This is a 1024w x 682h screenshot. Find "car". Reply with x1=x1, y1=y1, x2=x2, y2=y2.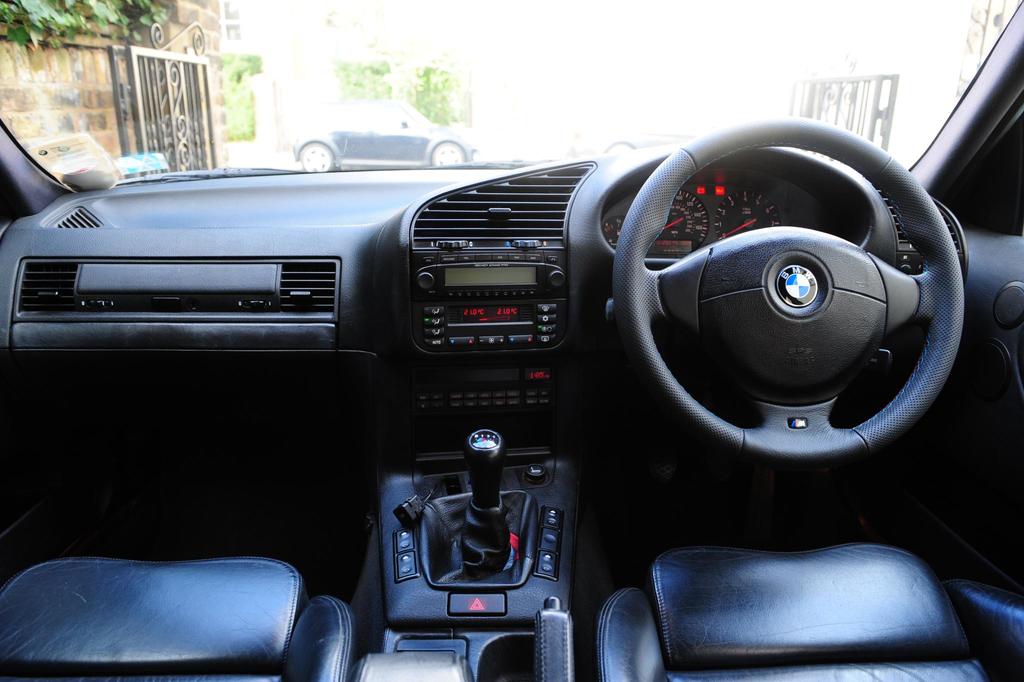
x1=571, y1=121, x2=697, y2=154.
